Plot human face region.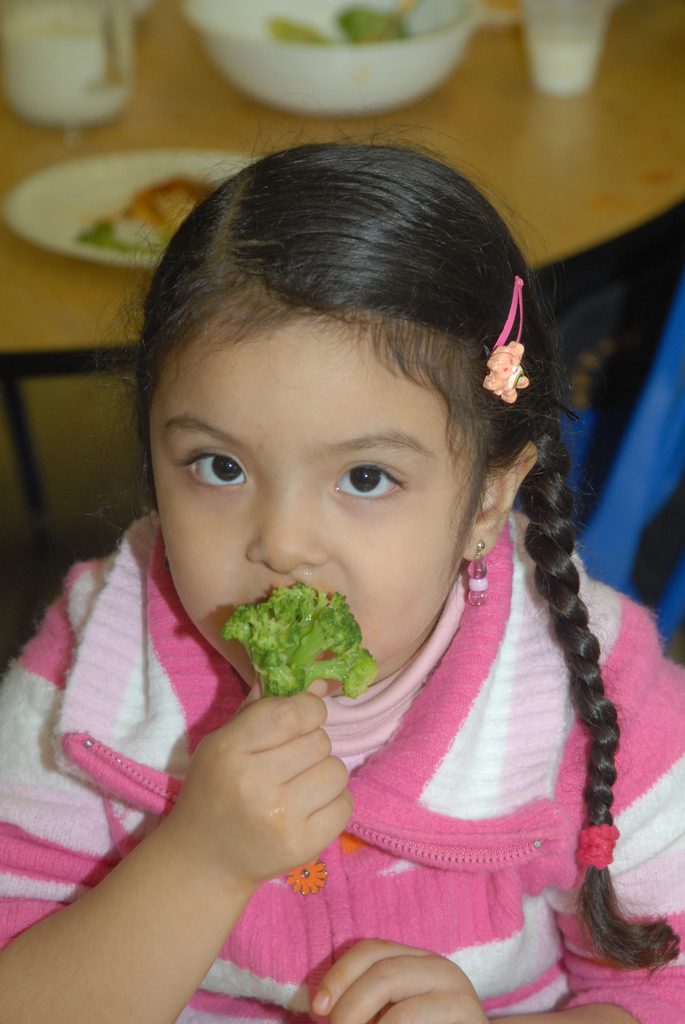
Plotted at detection(148, 314, 478, 698).
